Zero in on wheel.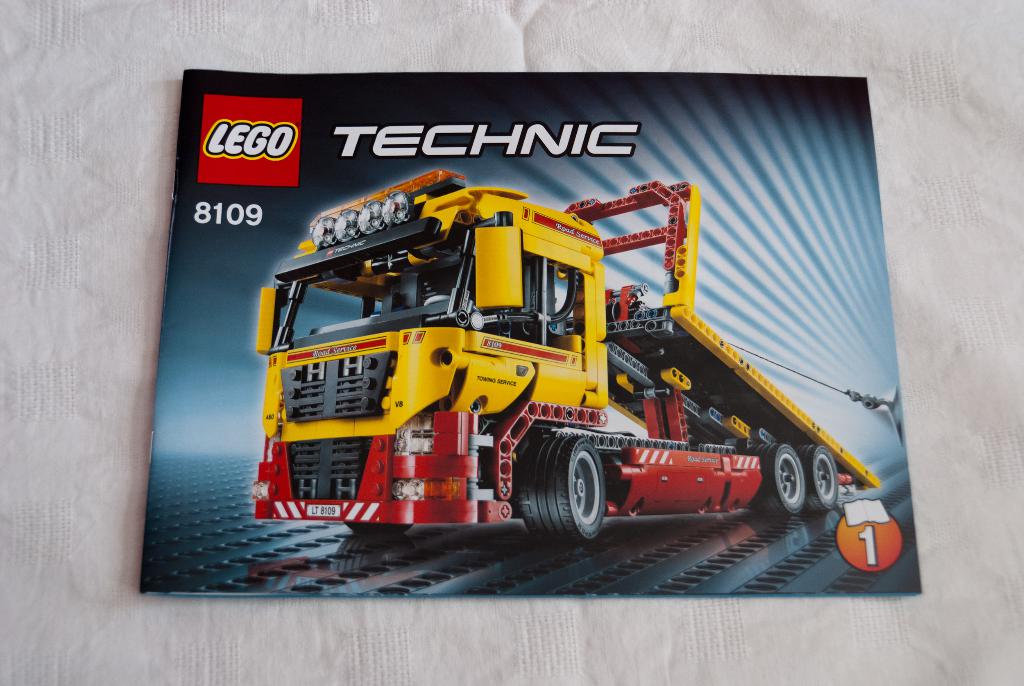
Zeroed in: <bbox>801, 445, 847, 510</bbox>.
